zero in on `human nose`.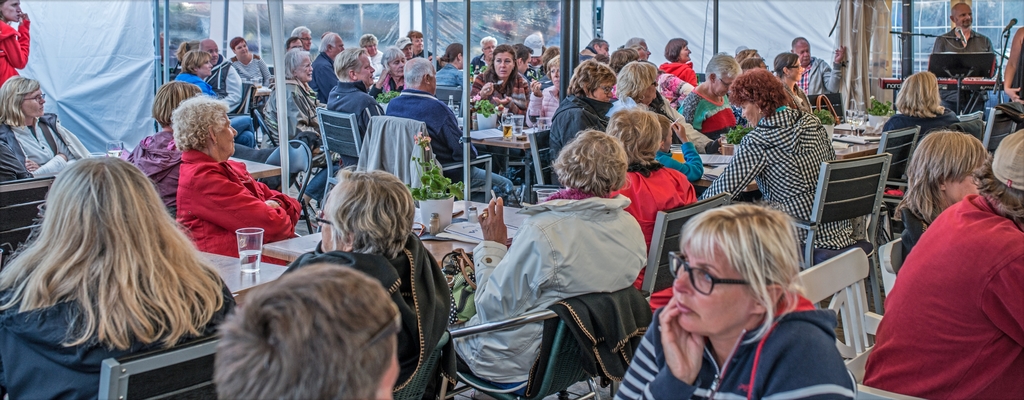
Zeroed in: <bbox>319, 216, 324, 228</bbox>.
